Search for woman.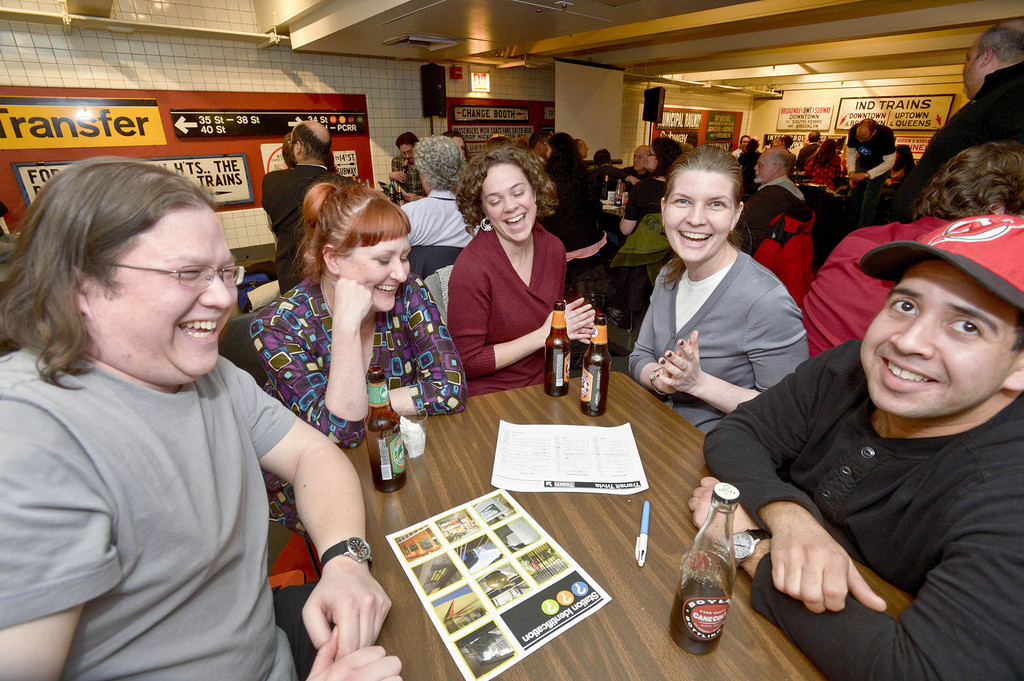
Found at x1=239, y1=173, x2=470, y2=591.
